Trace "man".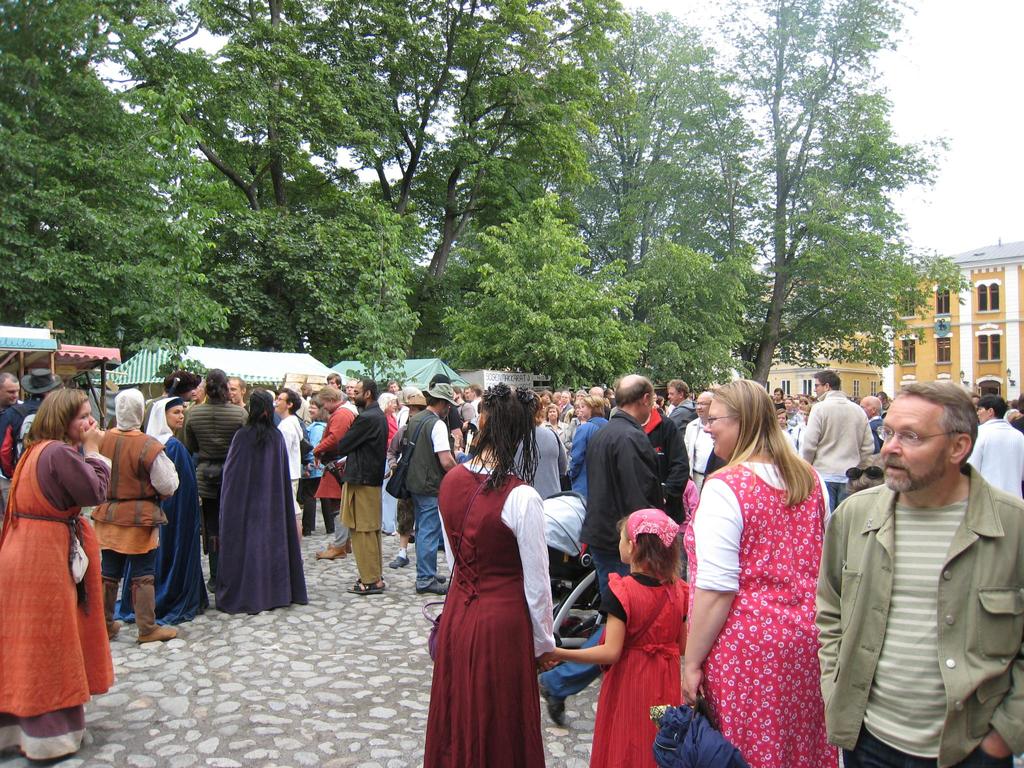
Traced to x1=465 y1=383 x2=483 y2=420.
